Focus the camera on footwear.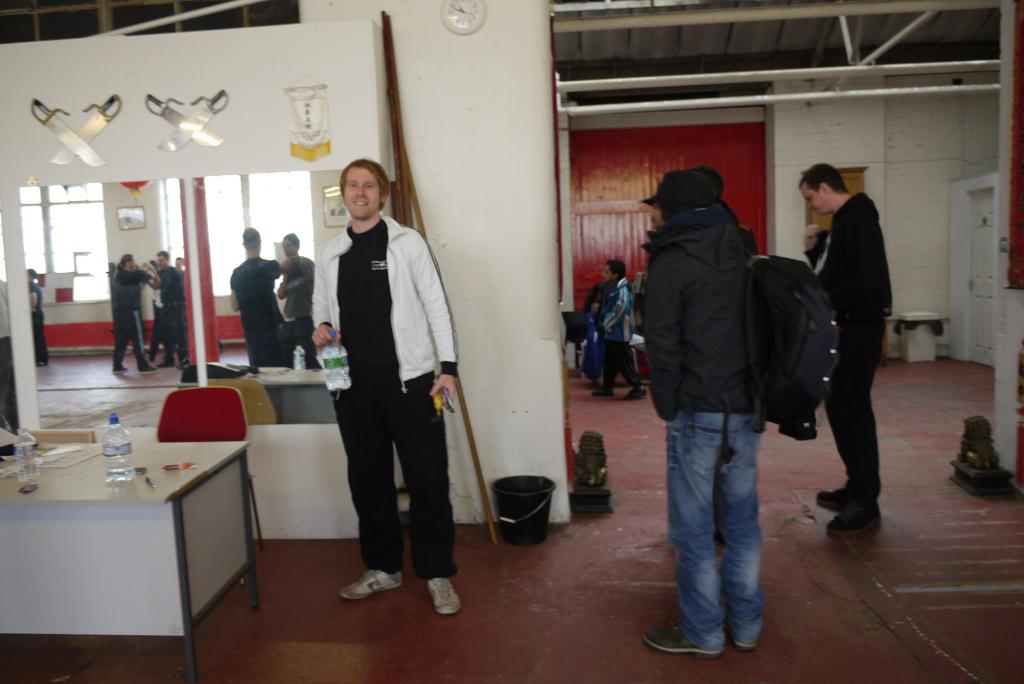
Focus region: <box>137,361,159,375</box>.
